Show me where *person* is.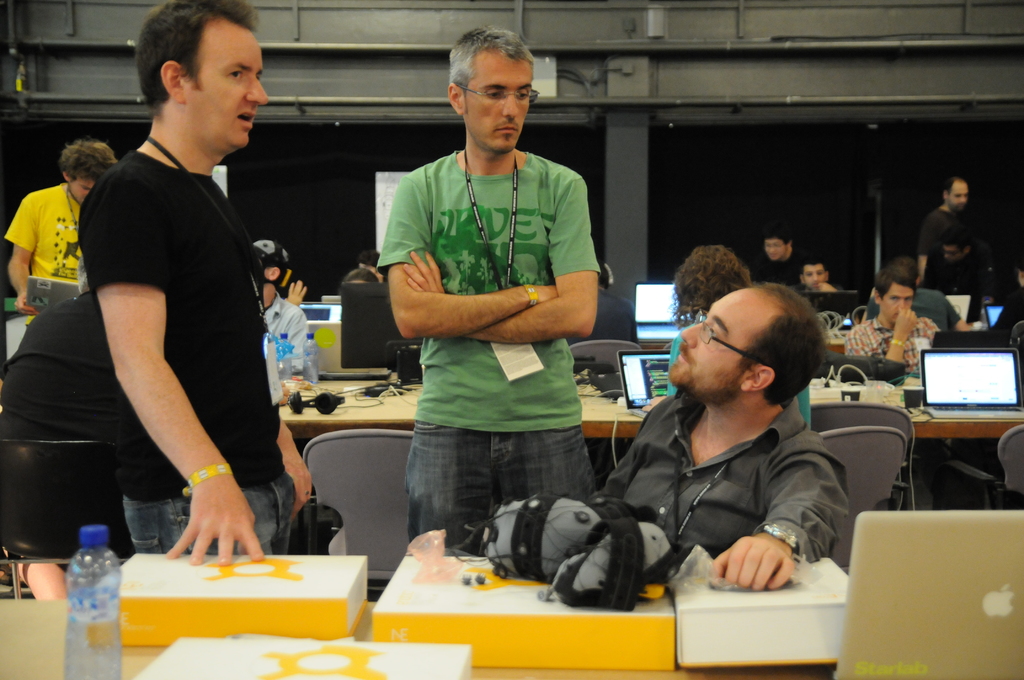
*person* is at [589, 280, 872, 597].
